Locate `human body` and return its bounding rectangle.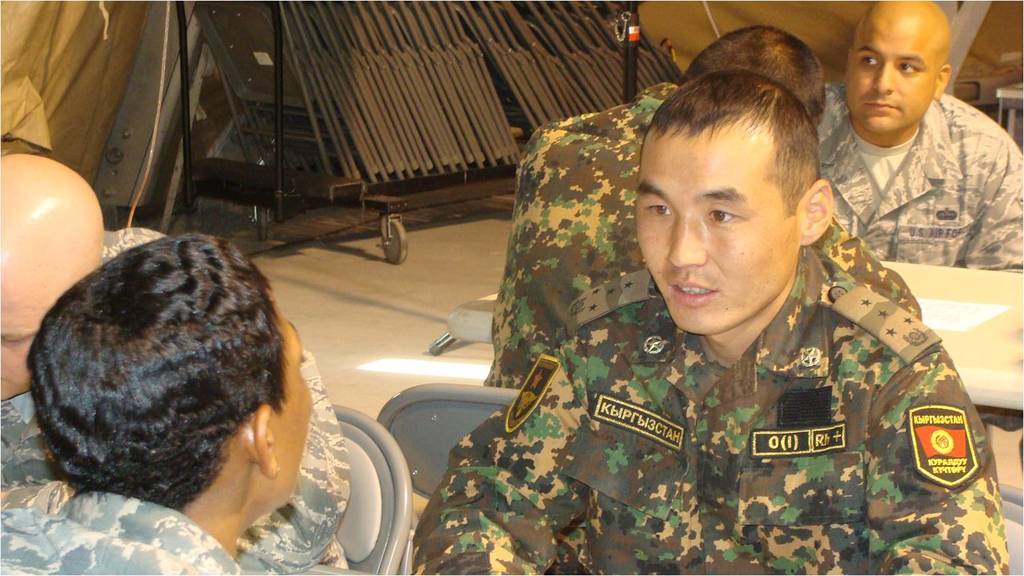
(824, 0, 1023, 275).
